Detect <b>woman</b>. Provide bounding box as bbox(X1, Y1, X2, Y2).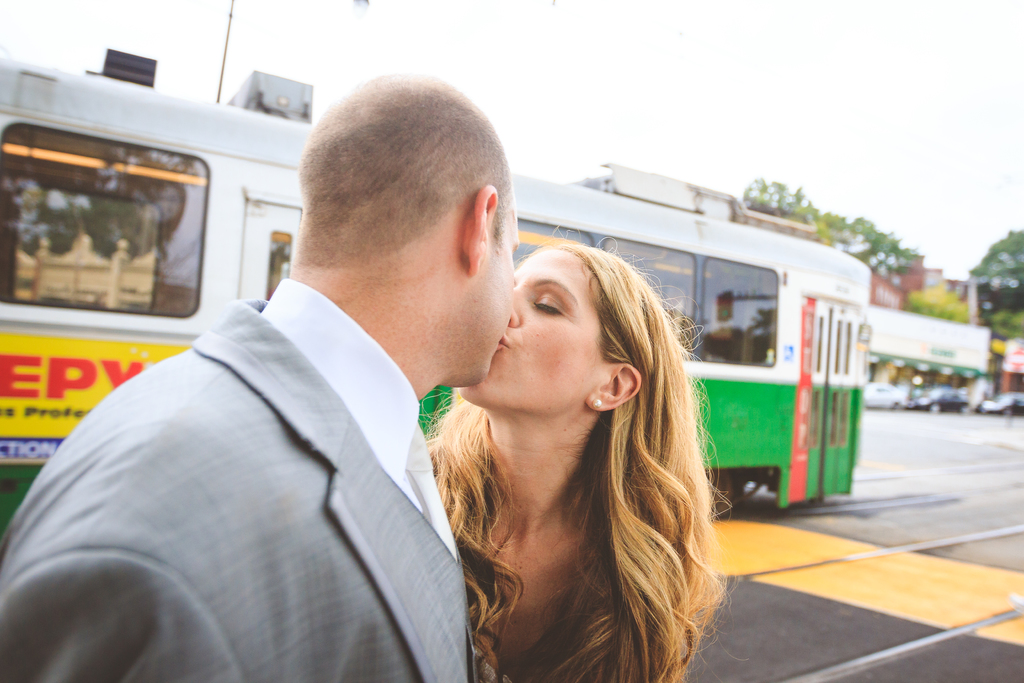
bbox(400, 194, 740, 682).
